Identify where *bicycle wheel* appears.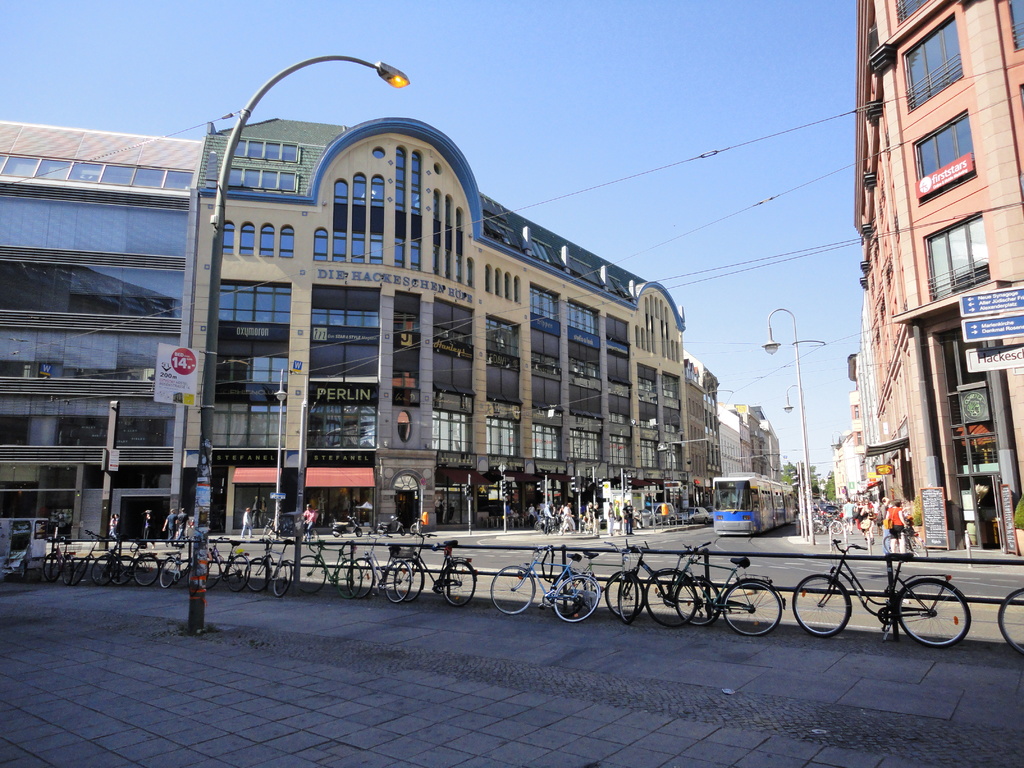
Appears at [left=557, top=572, right=605, bottom=618].
